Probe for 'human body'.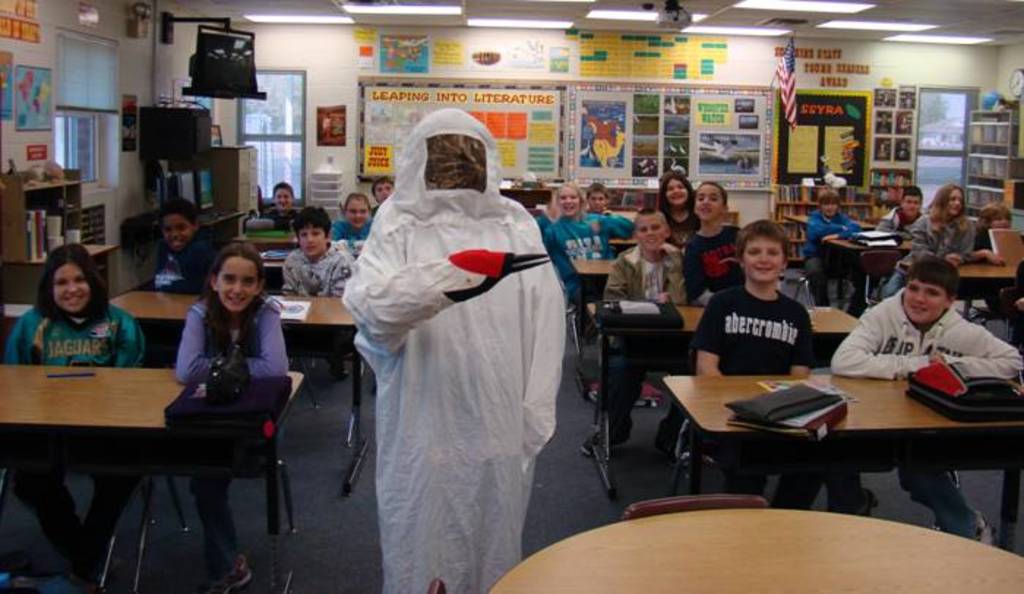
Probe result: {"left": 695, "top": 278, "right": 831, "bottom": 514}.
